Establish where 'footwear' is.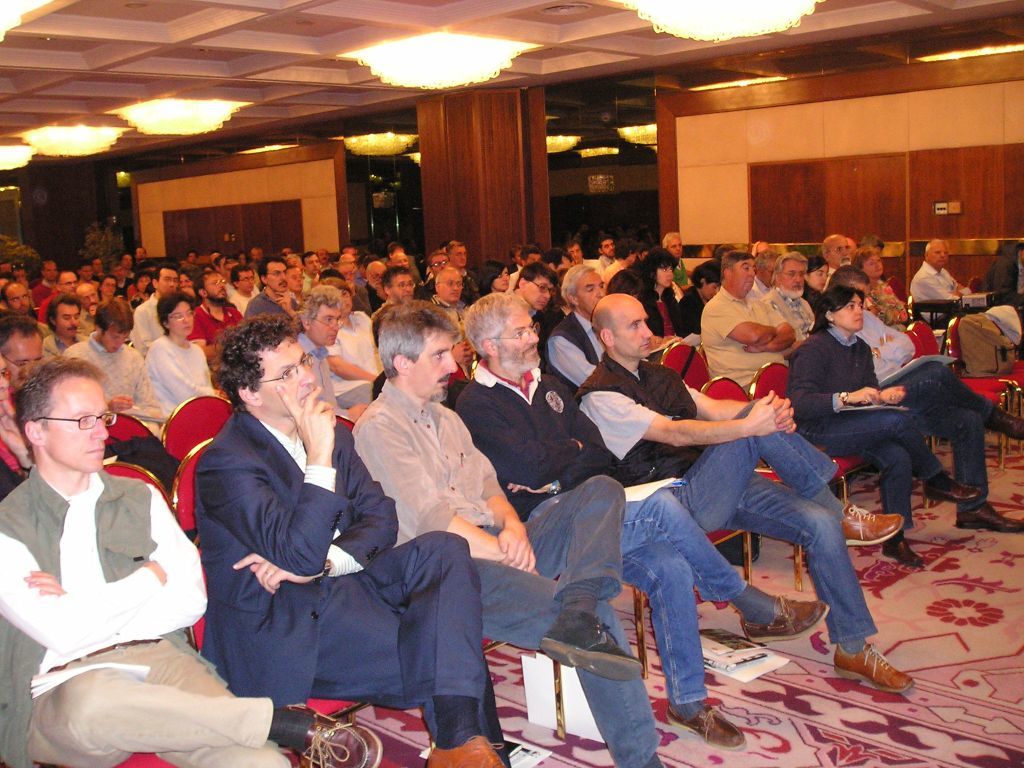
Established at bbox(923, 477, 983, 497).
